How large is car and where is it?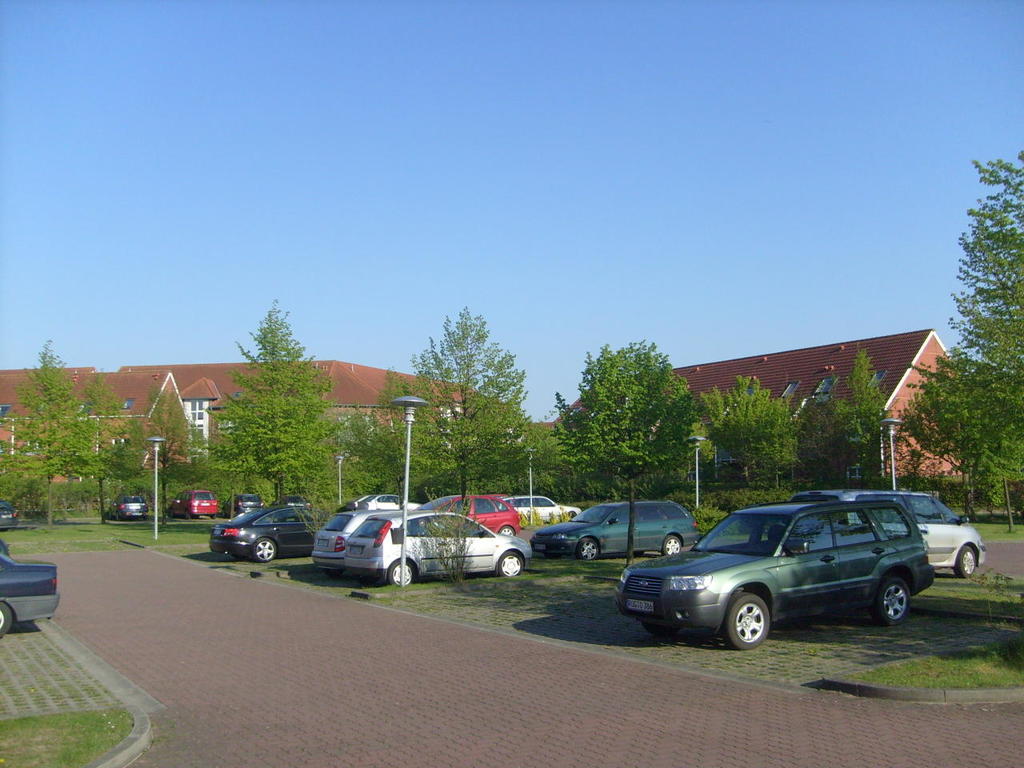
Bounding box: select_region(170, 483, 219, 515).
